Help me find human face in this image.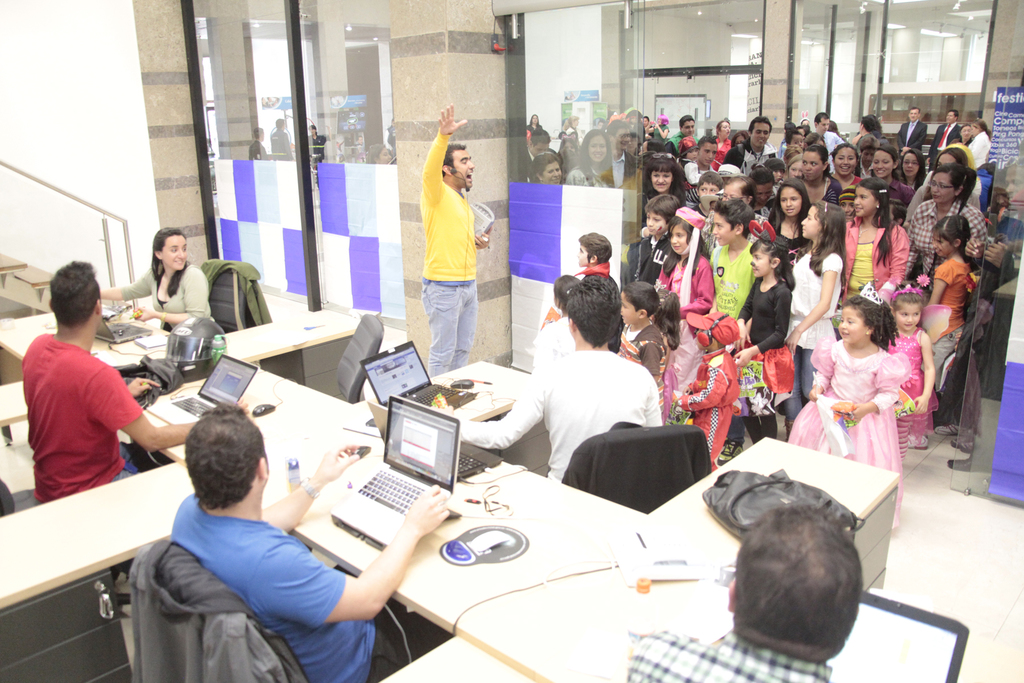
Found it: l=451, t=147, r=472, b=188.
